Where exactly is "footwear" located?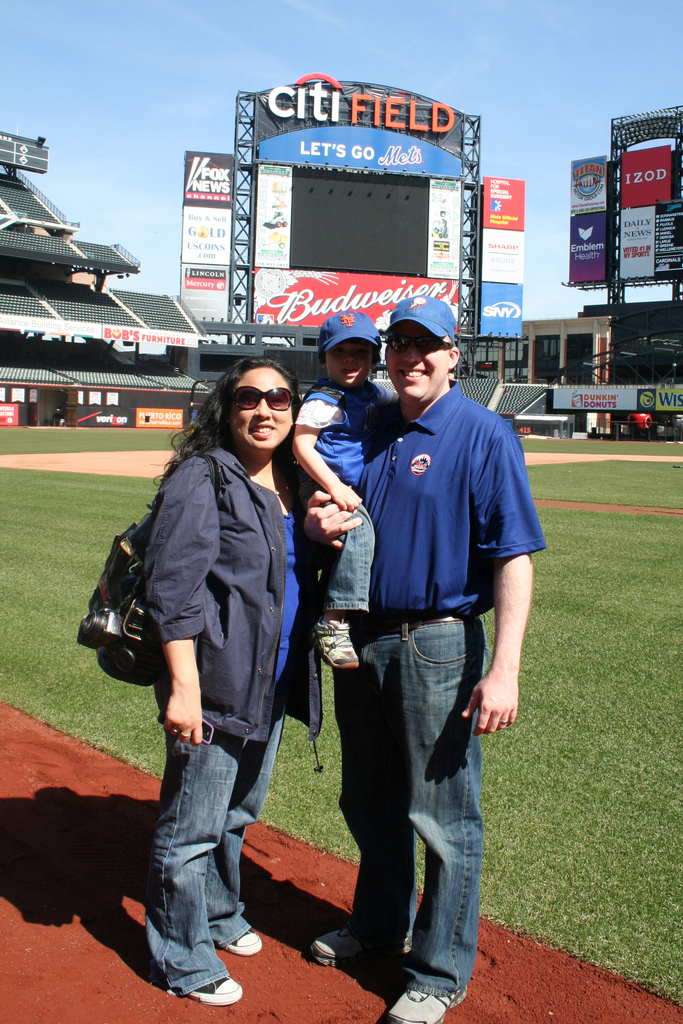
Its bounding box is 387 982 466 1023.
